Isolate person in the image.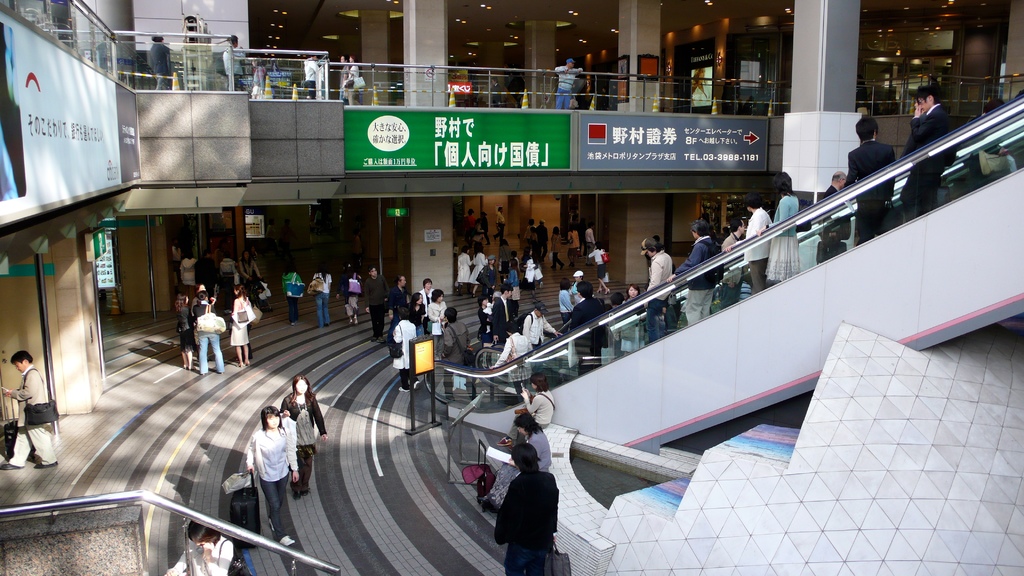
Isolated region: [190,291,223,374].
